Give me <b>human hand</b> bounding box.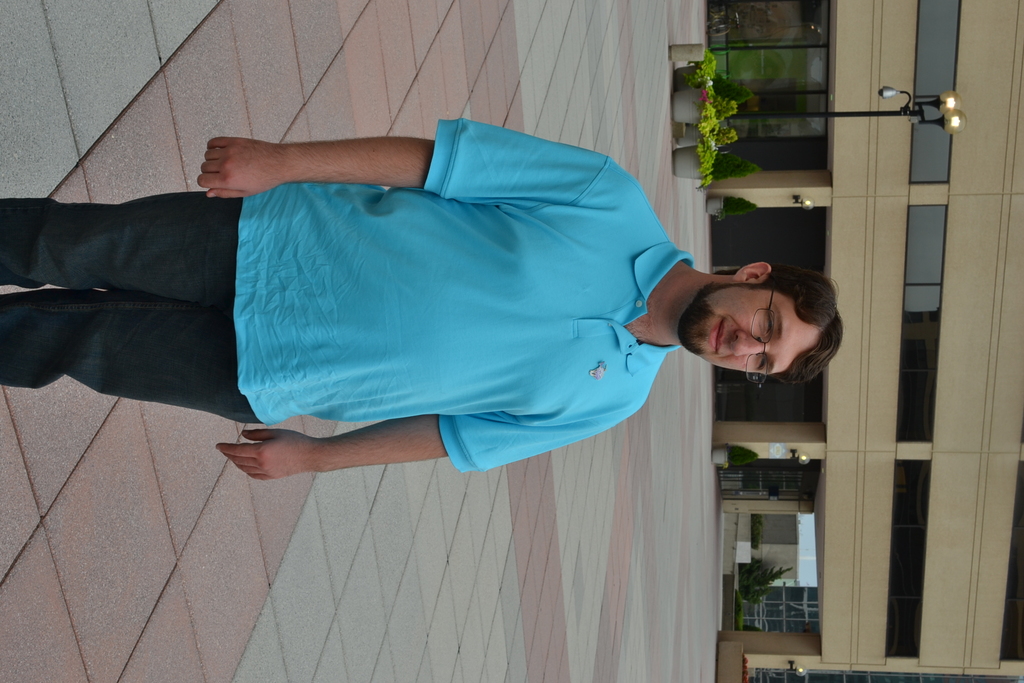
(left=208, top=425, right=330, bottom=488).
